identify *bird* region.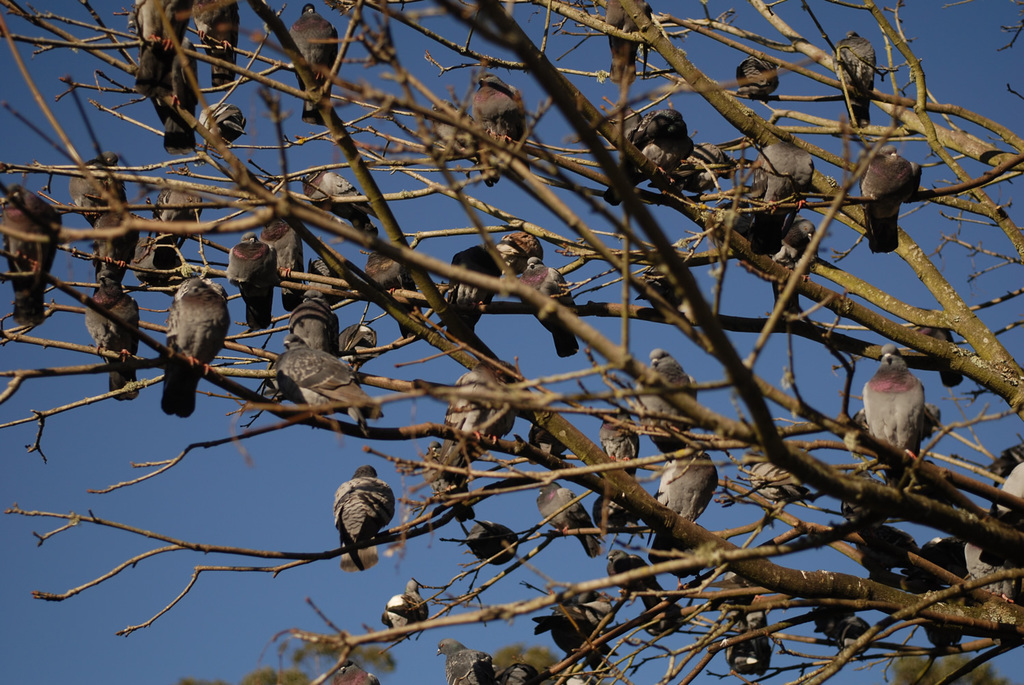
Region: {"x1": 445, "y1": 357, "x2": 520, "y2": 462}.
